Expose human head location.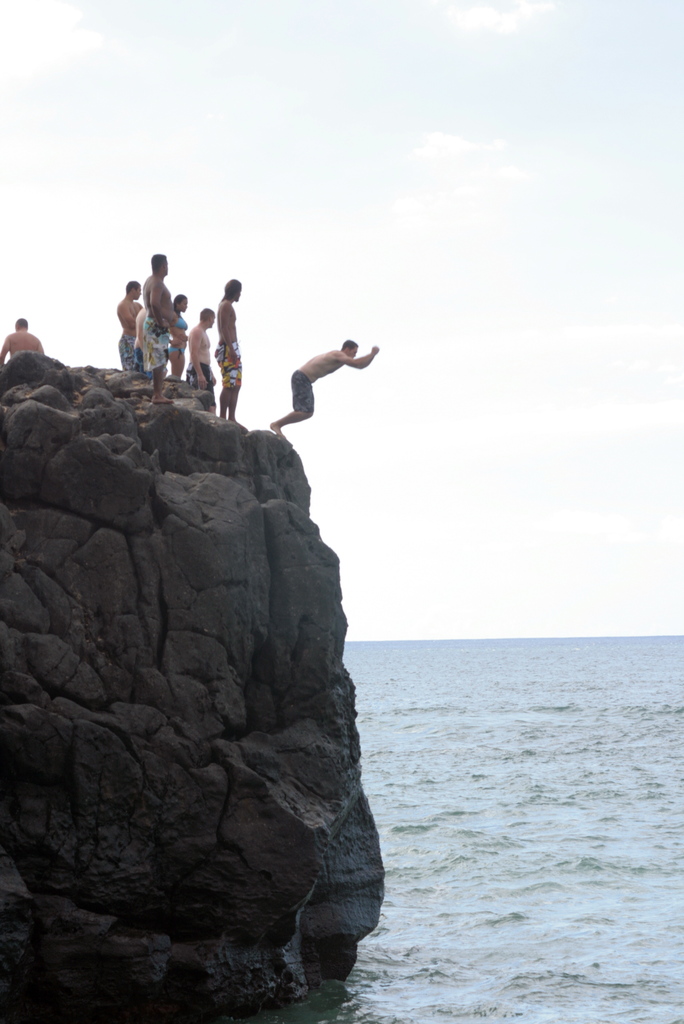
Exposed at bbox(199, 305, 215, 326).
